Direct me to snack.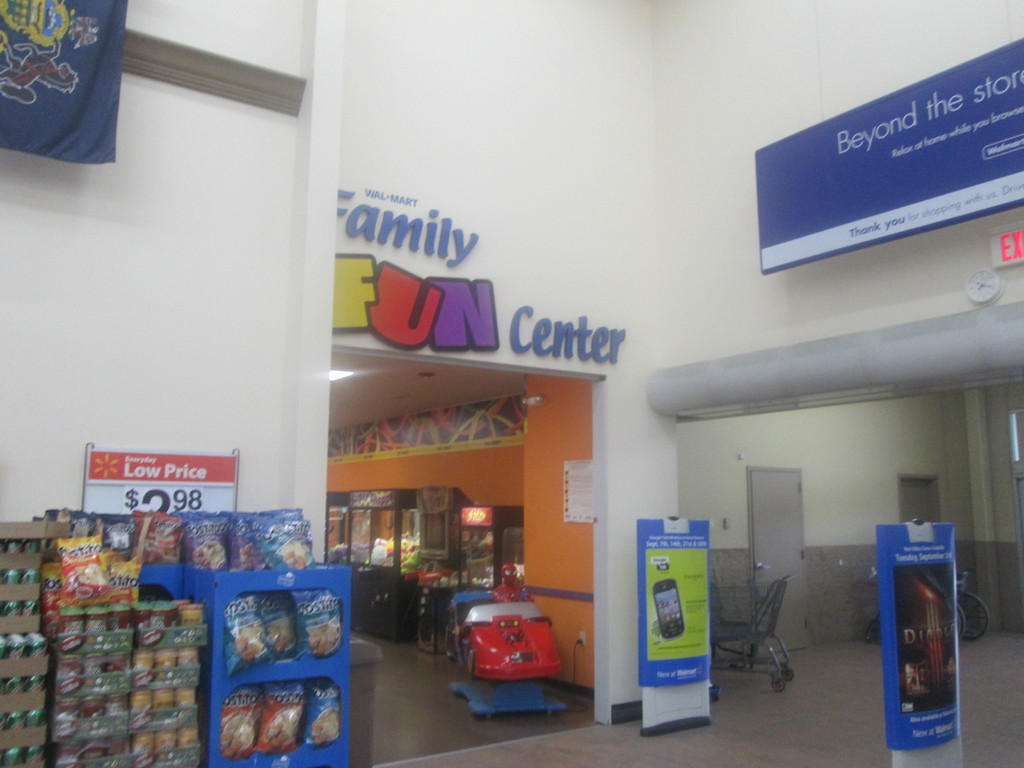
Direction: 284:541:310:570.
